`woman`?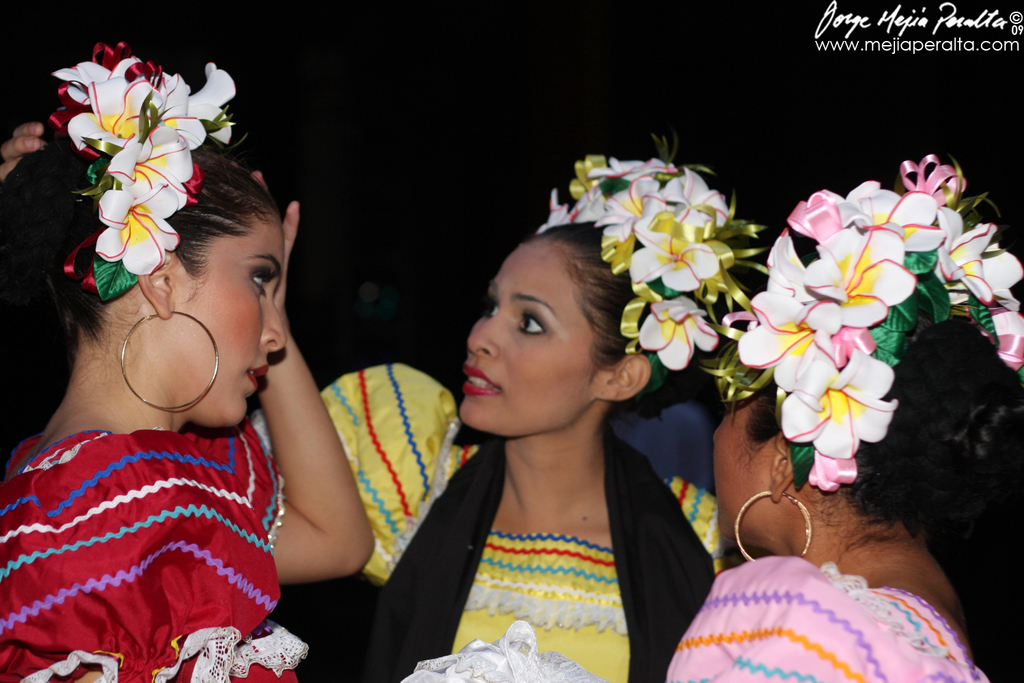
bbox=[313, 136, 741, 682]
